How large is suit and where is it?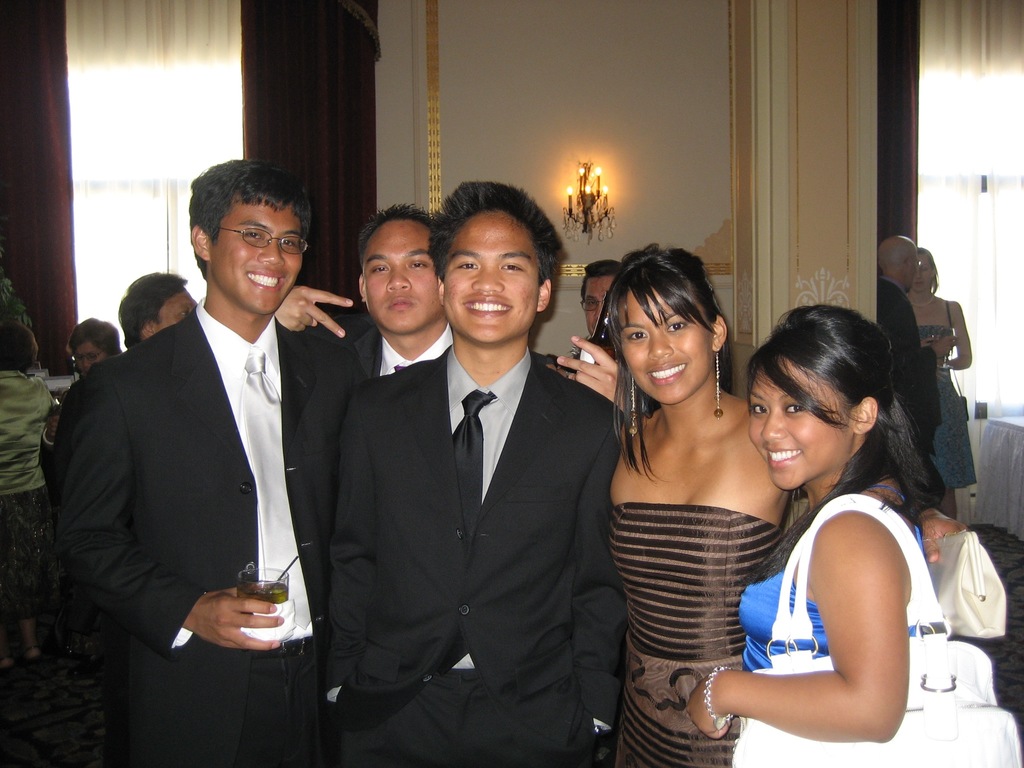
Bounding box: [60,184,355,751].
